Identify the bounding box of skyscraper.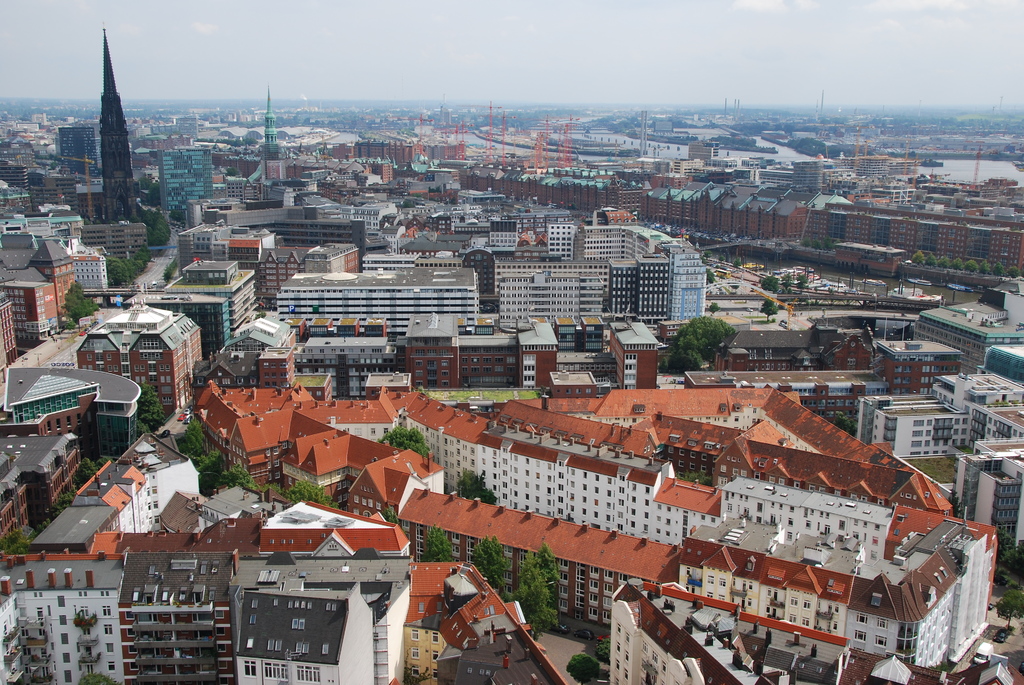
[x1=913, y1=300, x2=1023, y2=372].
